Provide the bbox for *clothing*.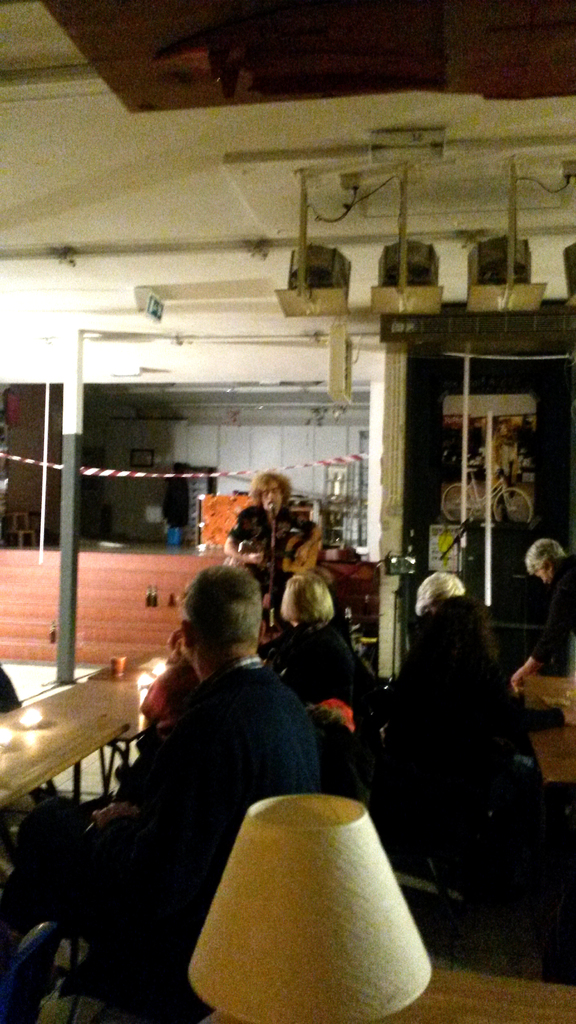
locate(372, 599, 538, 901).
